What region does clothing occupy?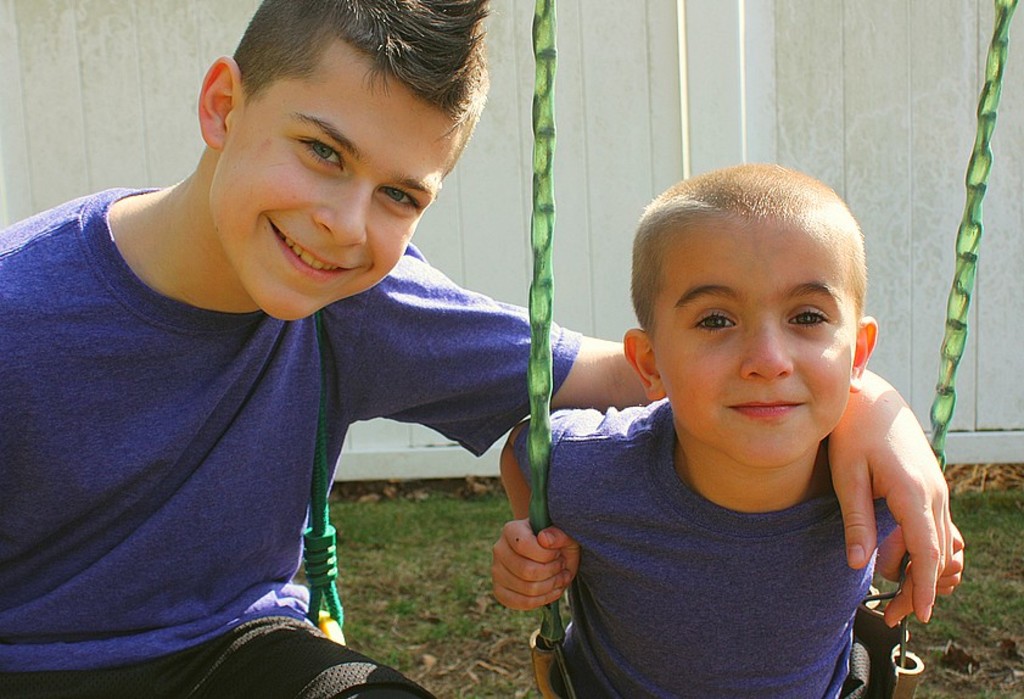
[x1=0, y1=184, x2=584, y2=698].
